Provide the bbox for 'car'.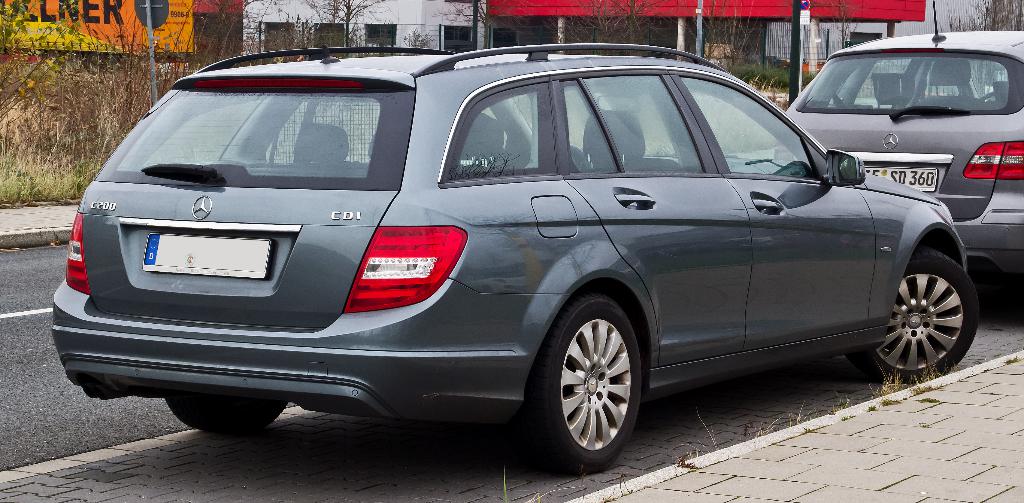
crop(771, 0, 1023, 306).
